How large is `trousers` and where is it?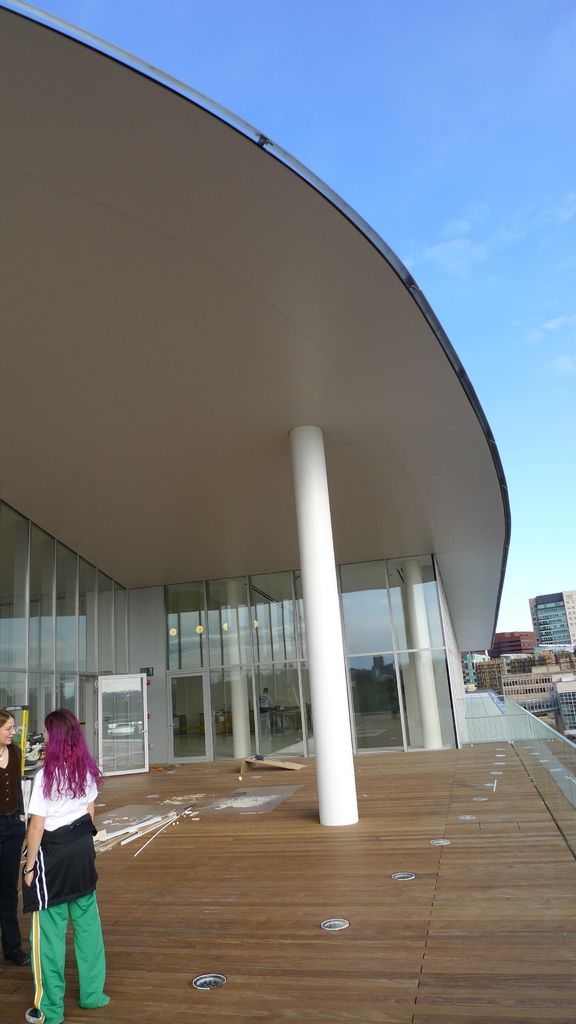
Bounding box: select_region(0, 822, 27, 963).
